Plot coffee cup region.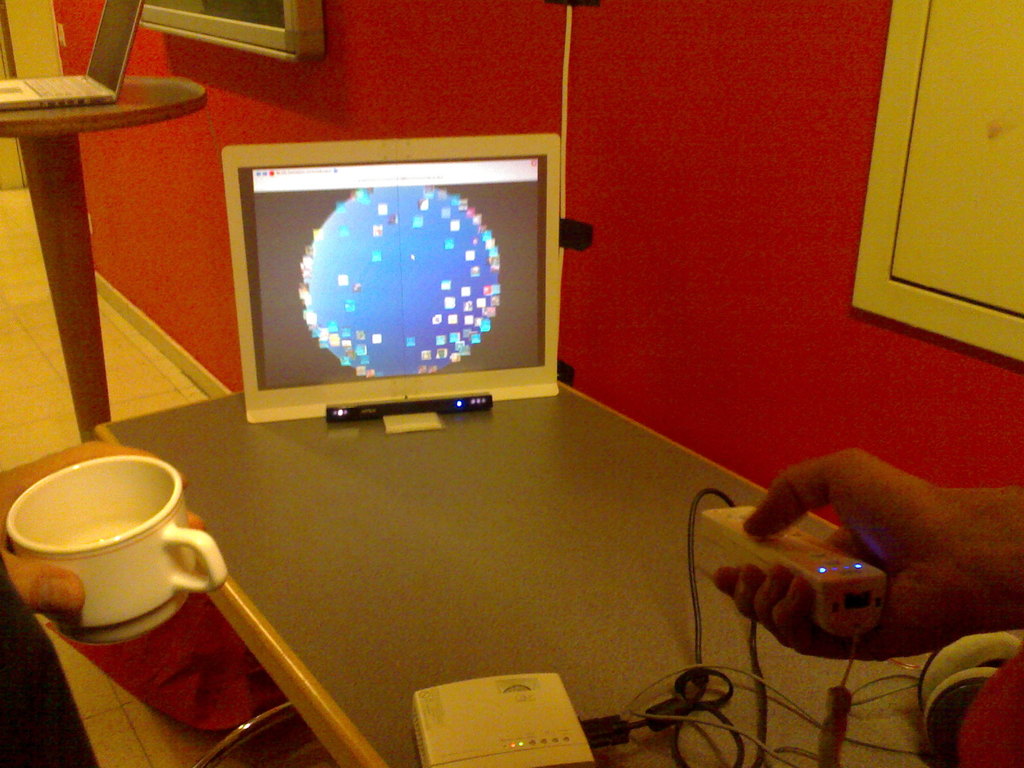
Plotted at (3, 456, 228, 648).
